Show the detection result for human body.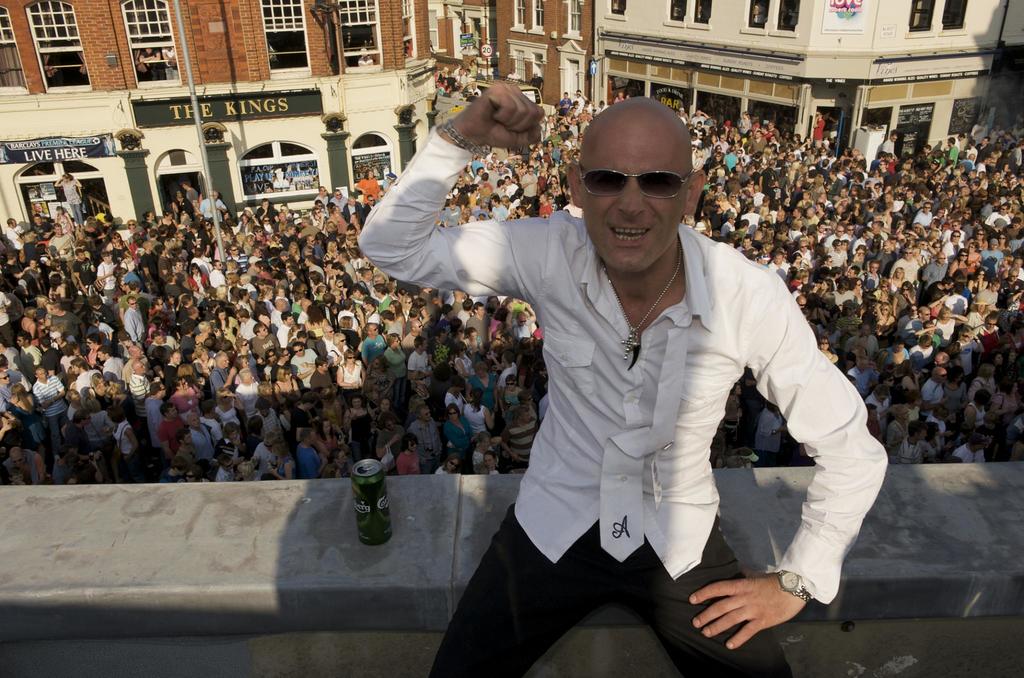
bbox=(228, 271, 244, 299).
